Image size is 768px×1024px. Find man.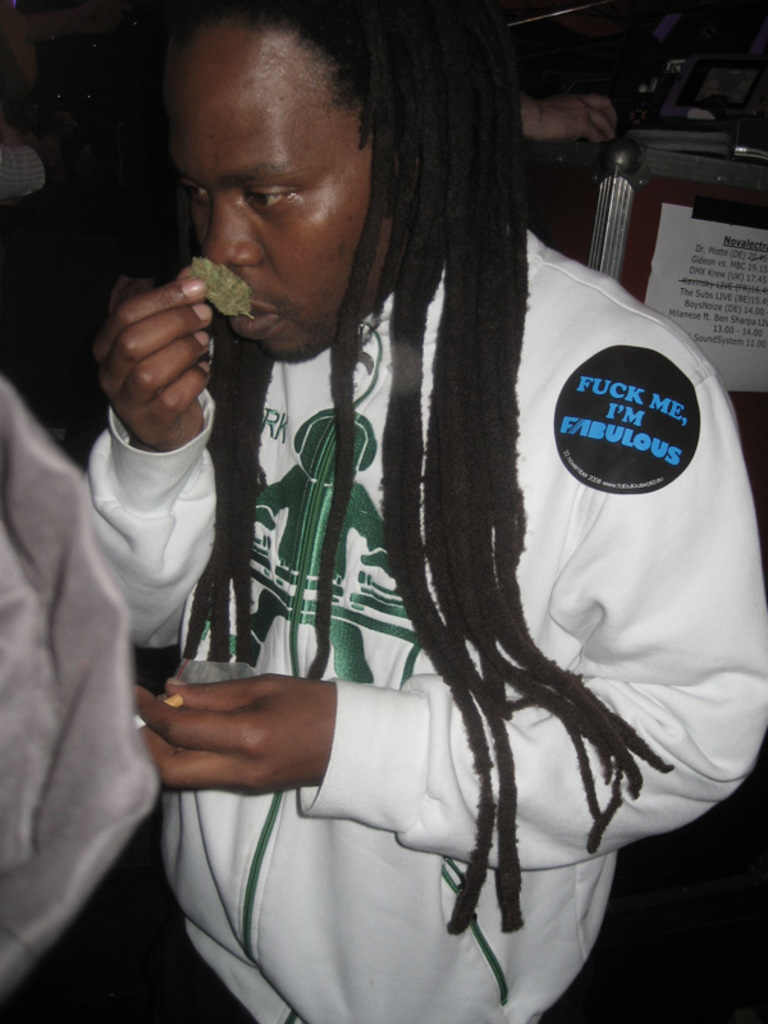
select_region(64, 1, 723, 989).
